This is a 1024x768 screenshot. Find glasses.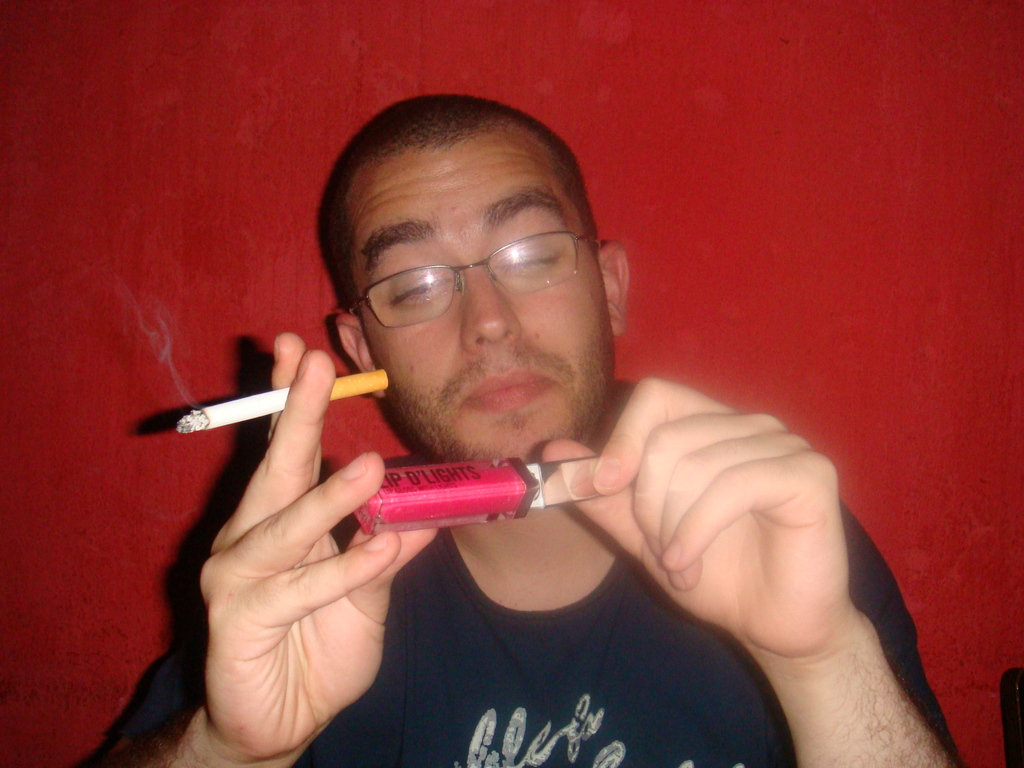
Bounding box: box=[349, 228, 600, 332].
